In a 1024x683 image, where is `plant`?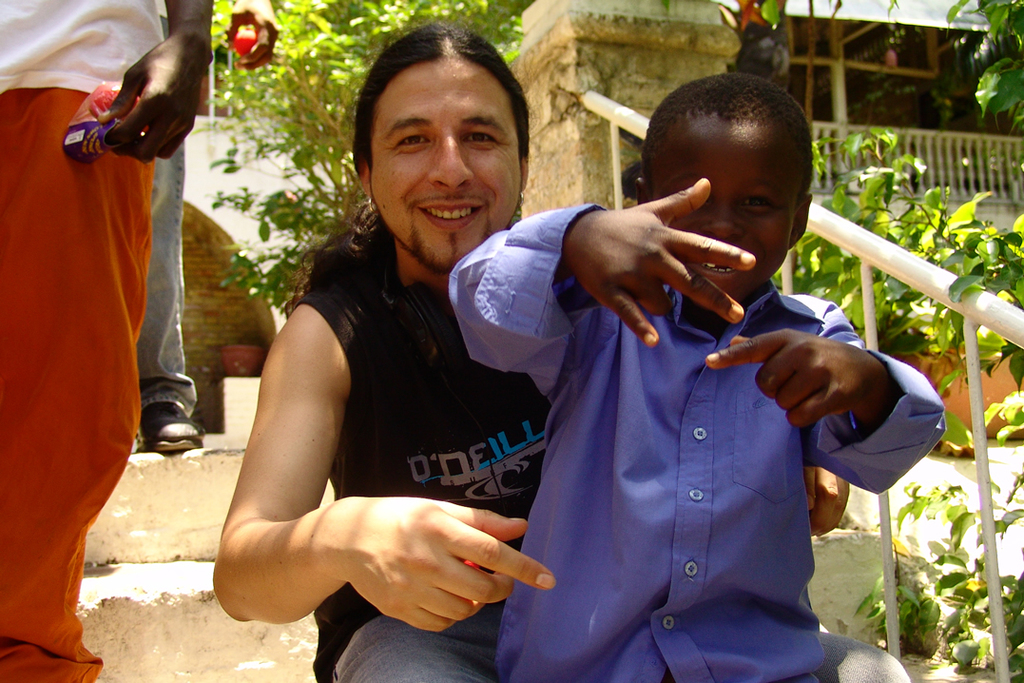
bbox=(191, 0, 529, 339).
